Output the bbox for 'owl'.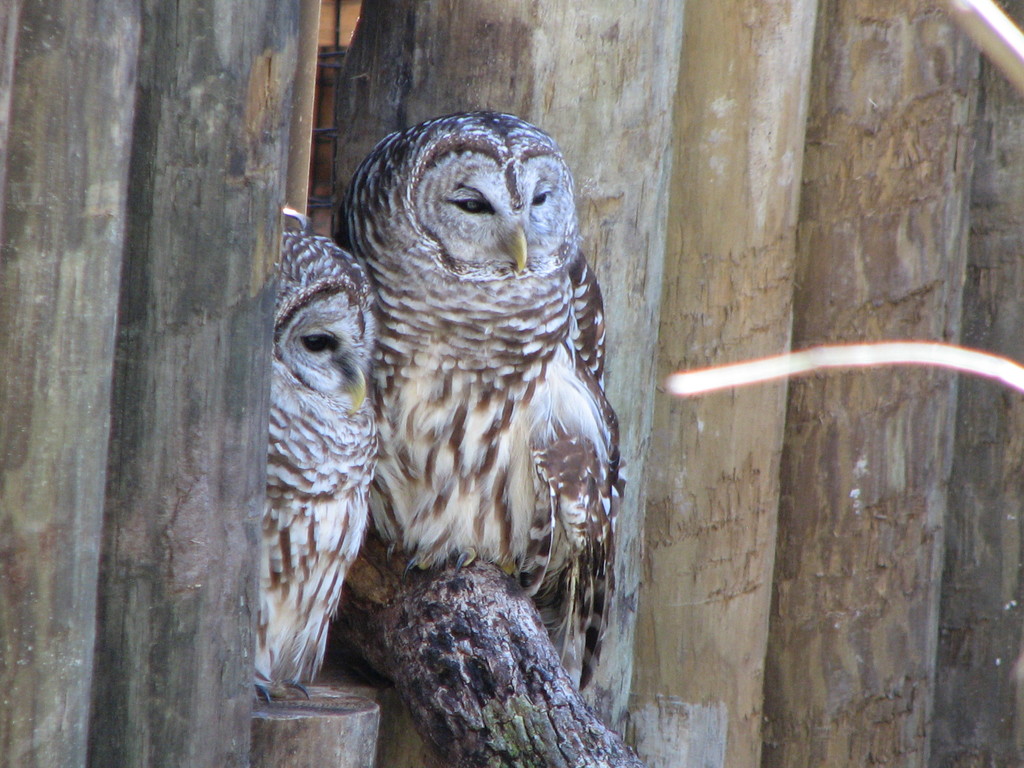
locate(263, 228, 377, 707).
